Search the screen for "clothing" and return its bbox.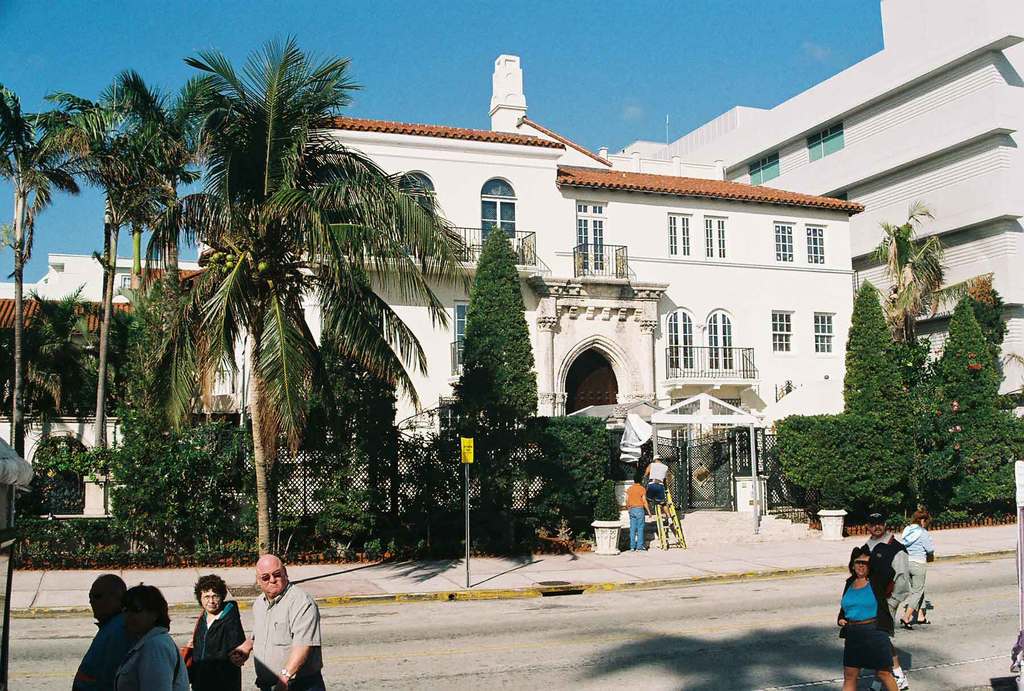
Found: Rect(844, 580, 893, 669).
